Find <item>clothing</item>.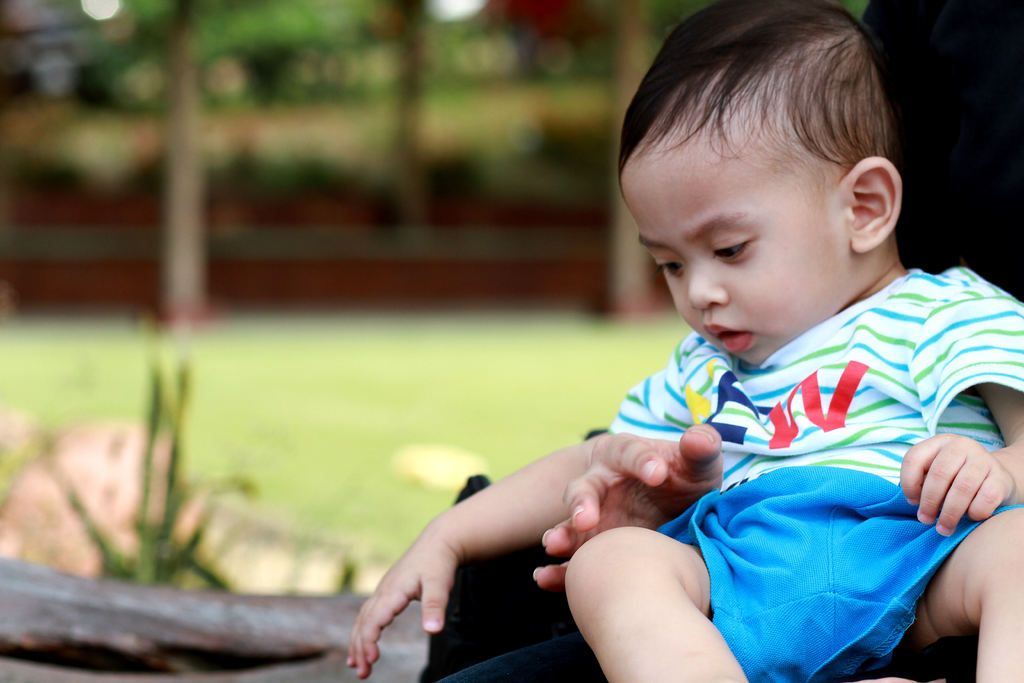
x1=422 y1=0 x2=1021 y2=682.
